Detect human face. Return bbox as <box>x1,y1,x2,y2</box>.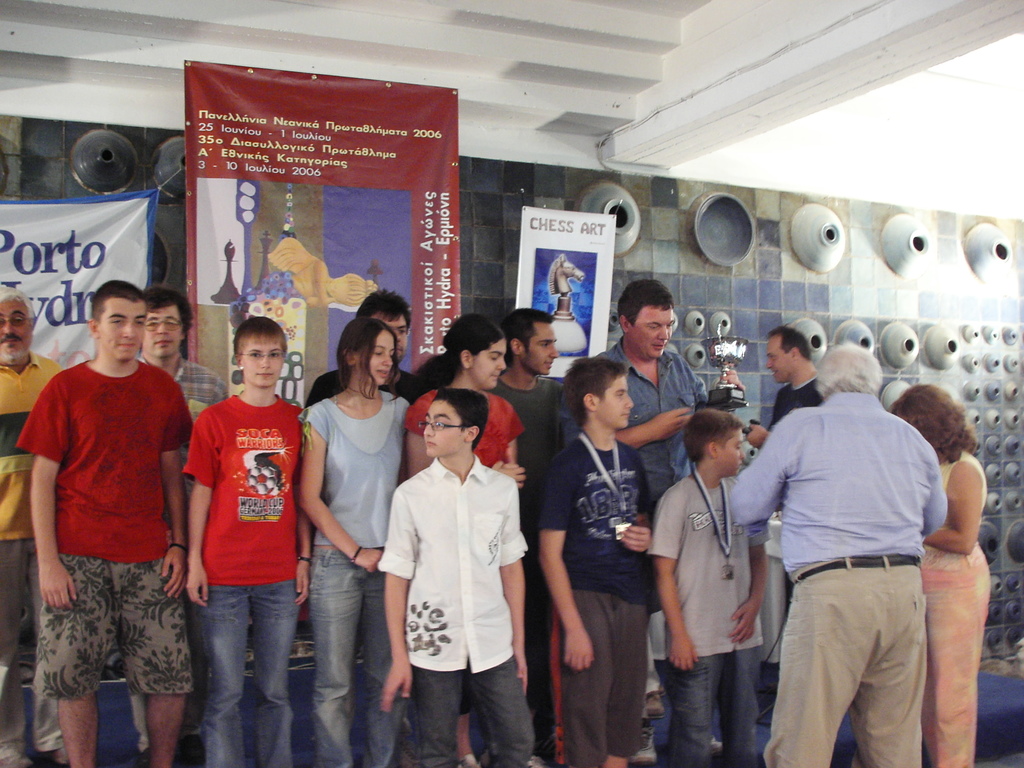
<box>422,392,466,458</box>.
